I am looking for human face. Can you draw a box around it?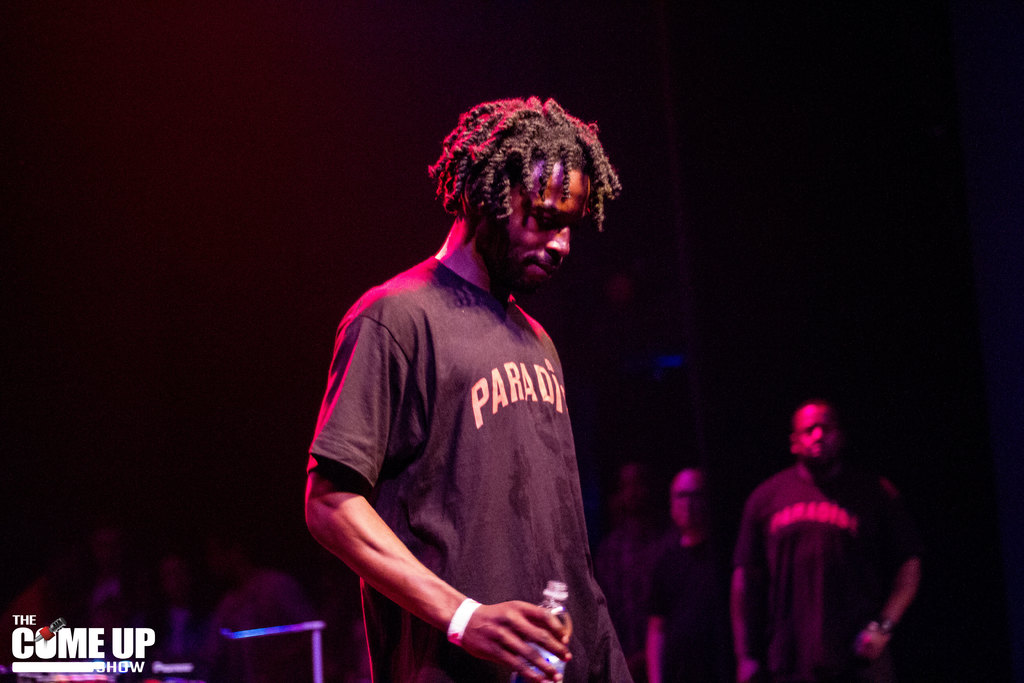
Sure, the bounding box is 481:161:584:289.
